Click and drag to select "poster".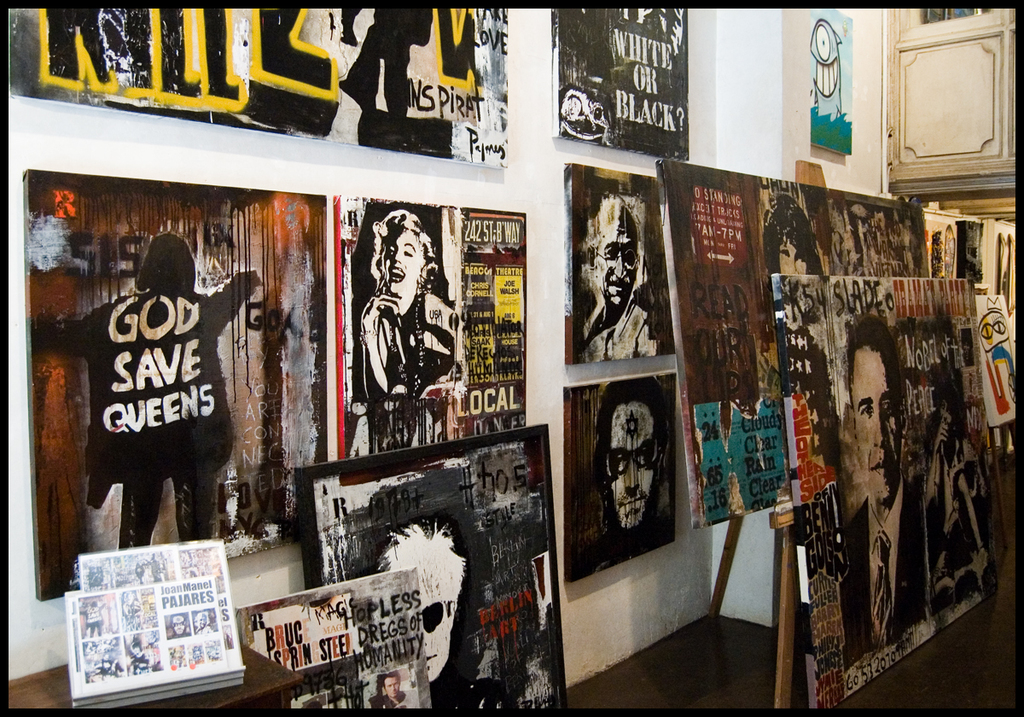
Selection: x1=926, y1=215, x2=1018, y2=436.
